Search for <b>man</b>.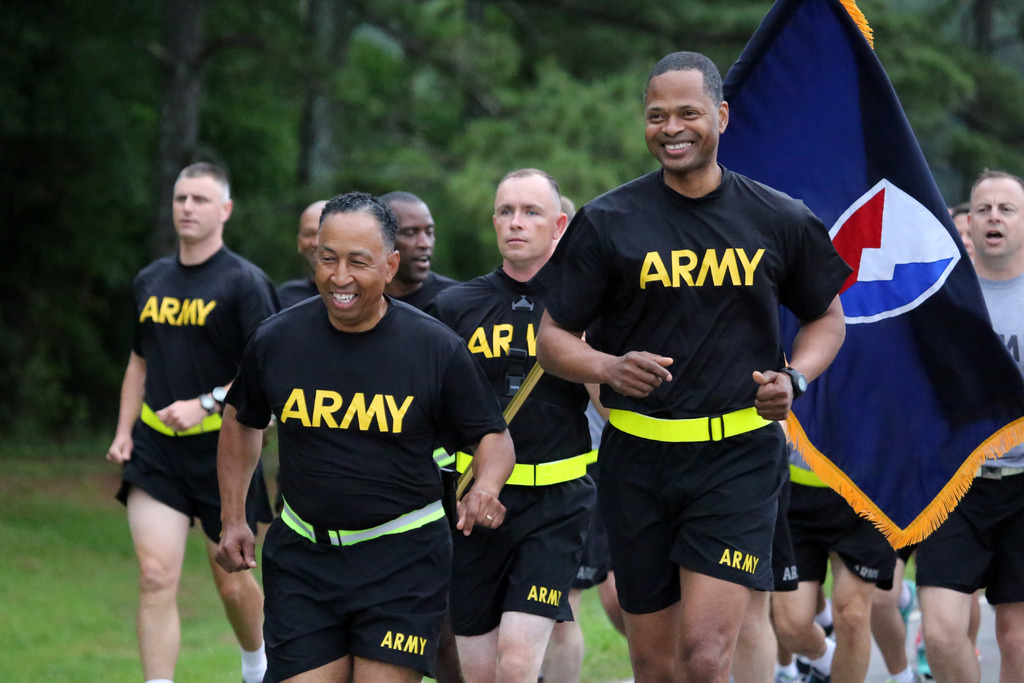
Found at {"x1": 534, "y1": 196, "x2": 612, "y2": 682}.
